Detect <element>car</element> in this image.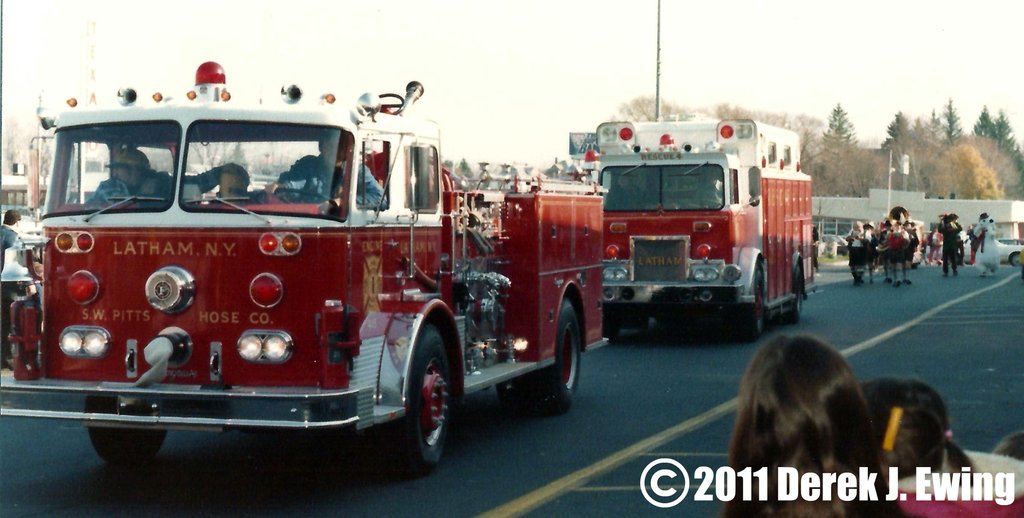
Detection: box=[17, 209, 31, 217].
